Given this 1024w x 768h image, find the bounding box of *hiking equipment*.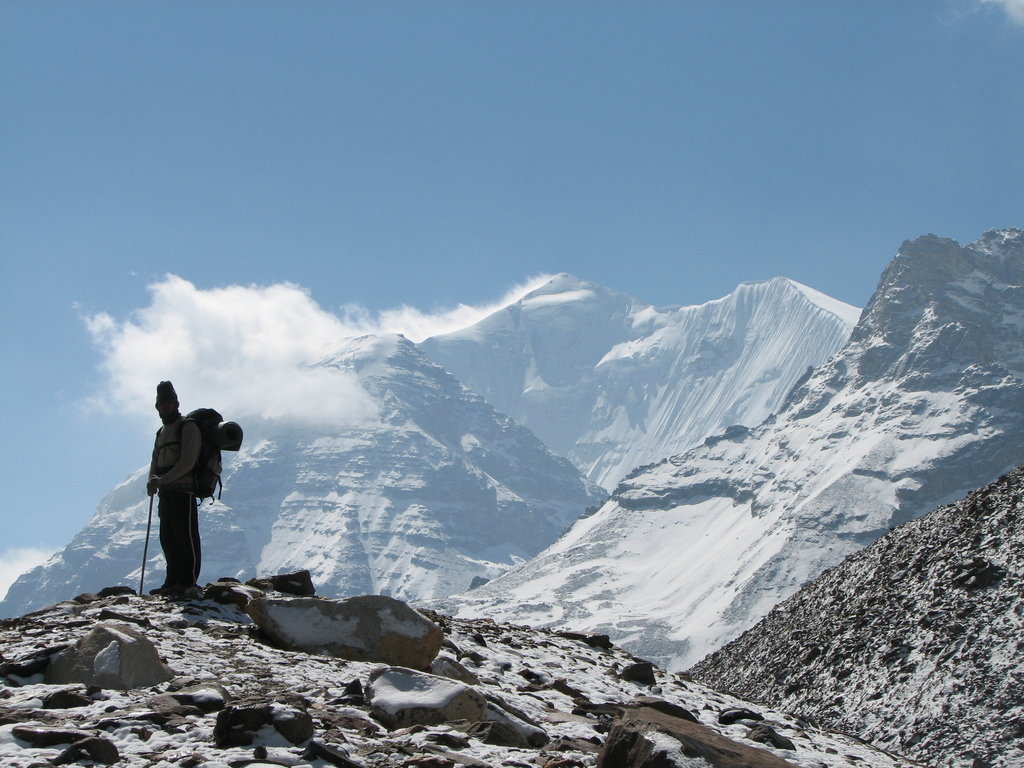
<bbox>174, 404, 247, 508</bbox>.
